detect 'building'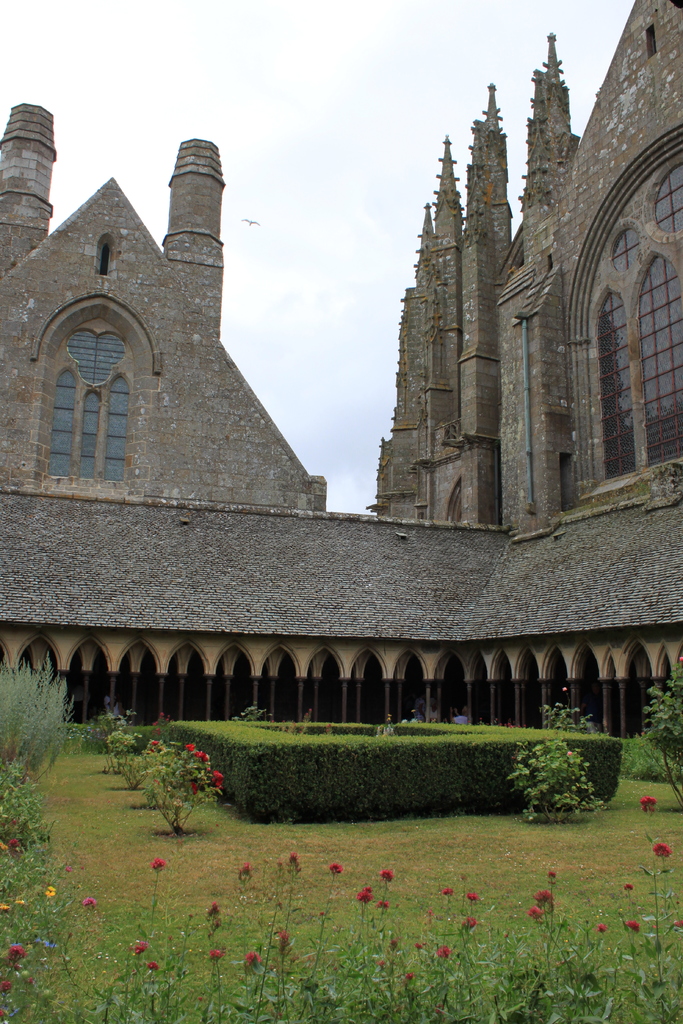
(x1=0, y1=0, x2=682, y2=726)
